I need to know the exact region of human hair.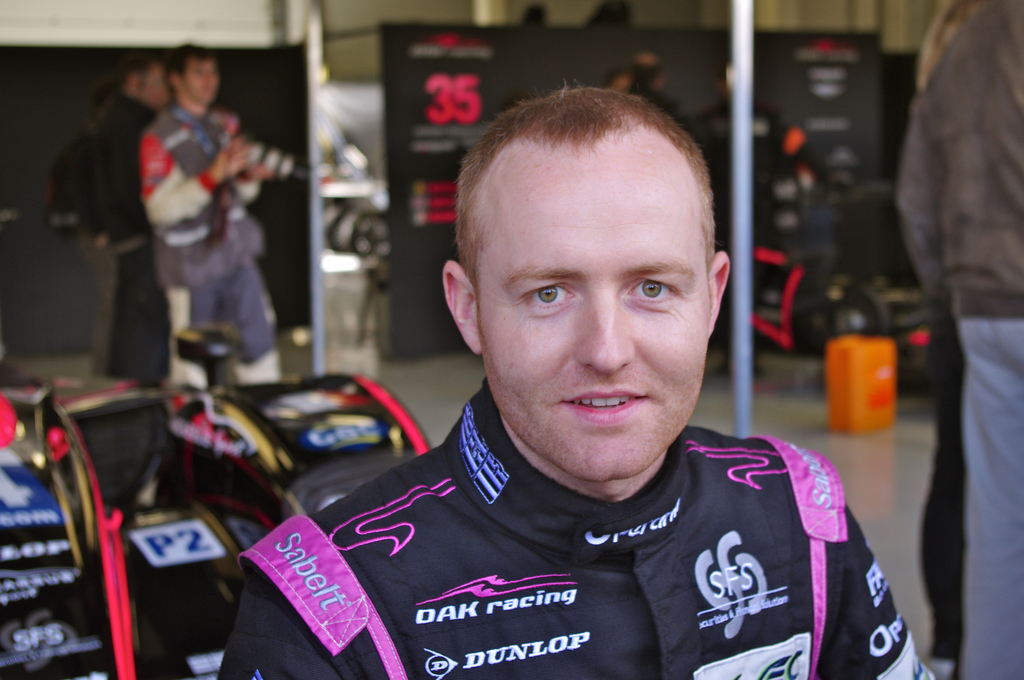
Region: 121 46 159 81.
